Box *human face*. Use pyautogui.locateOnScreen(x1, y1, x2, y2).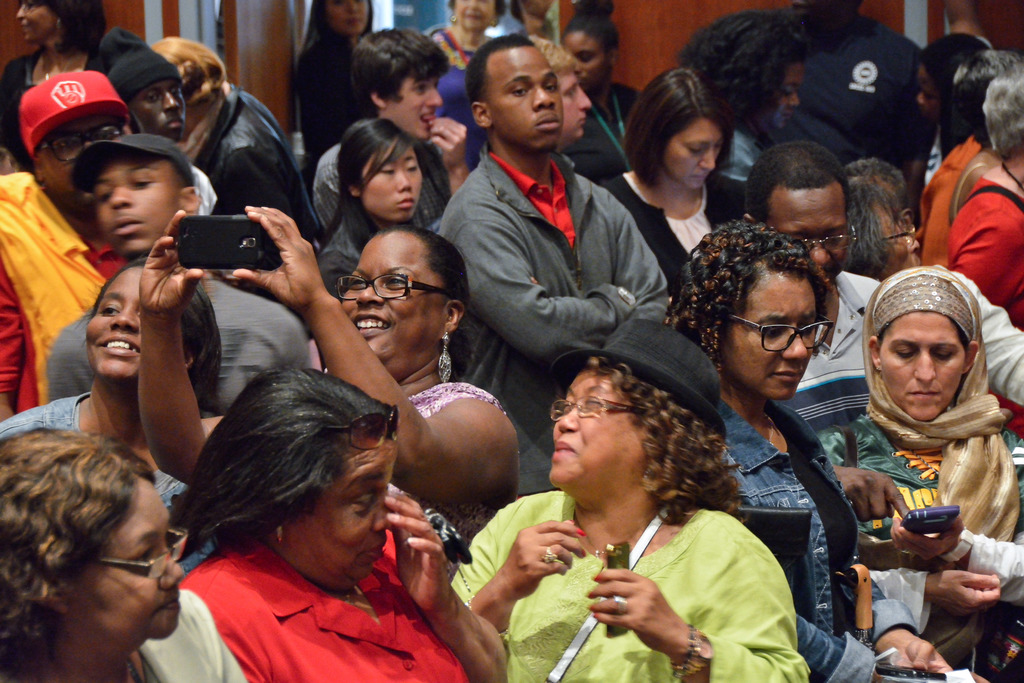
pyautogui.locateOnScreen(385, 75, 445, 142).
